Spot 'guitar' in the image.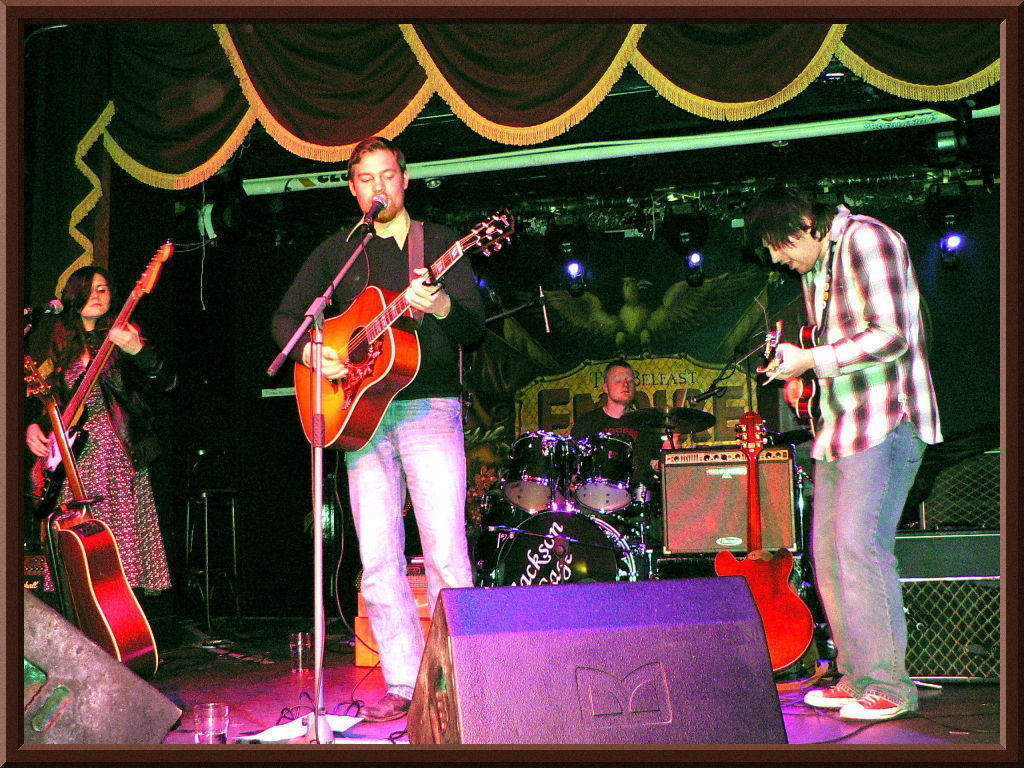
'guitar' found at l=761, t=318, r=827, b=431.
